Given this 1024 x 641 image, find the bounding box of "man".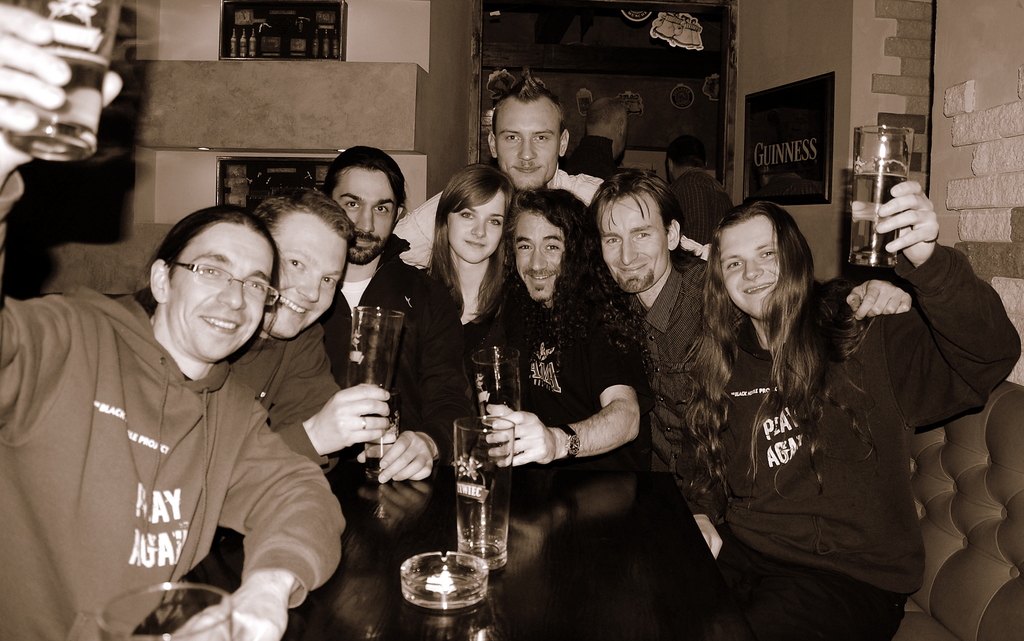
left=646, top=131, right=745, bottom=272.
